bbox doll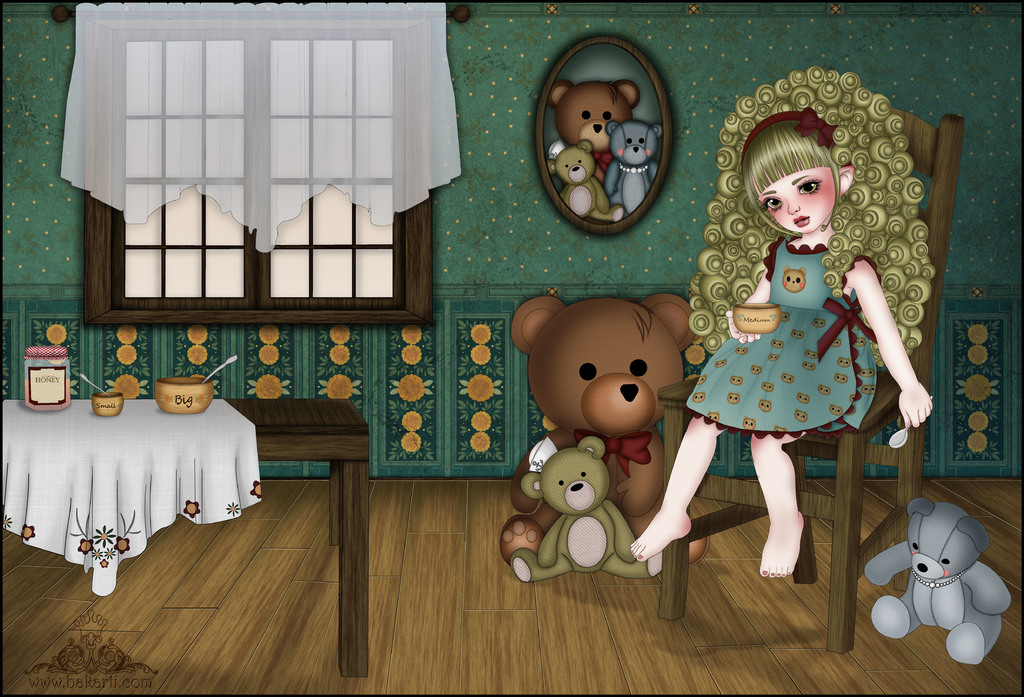
618:111:941:570
